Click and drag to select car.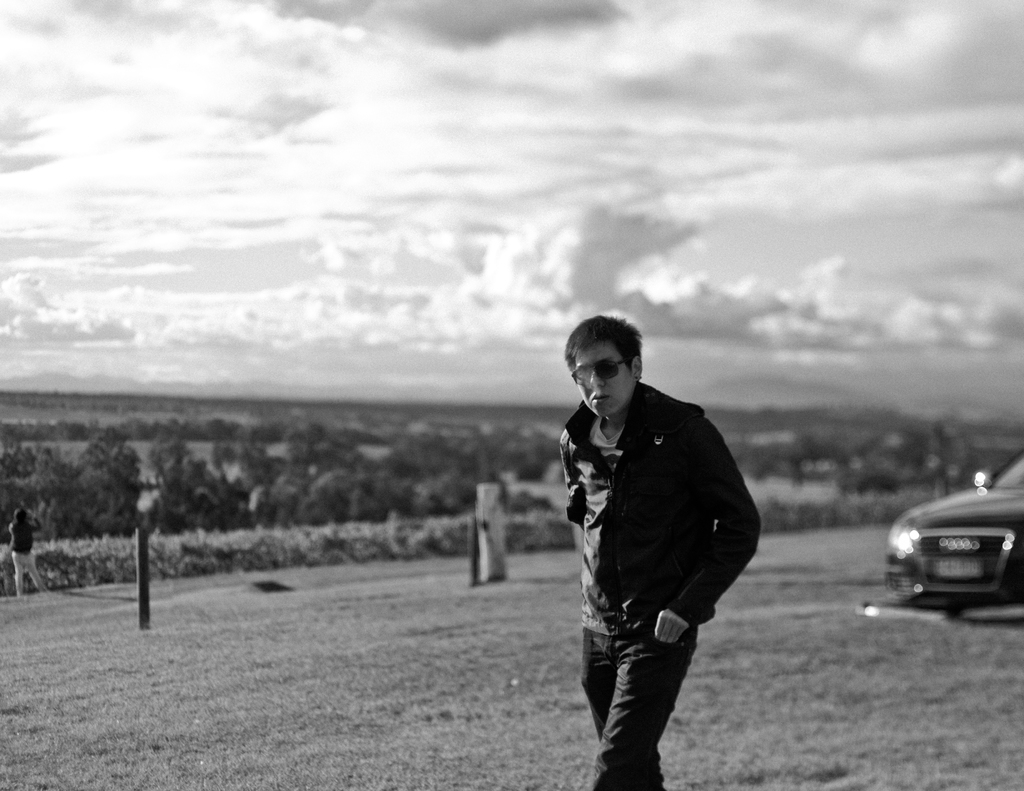
Selection: {"left": 876, "top": 450, "right": 1023, "bottom": 625}.
